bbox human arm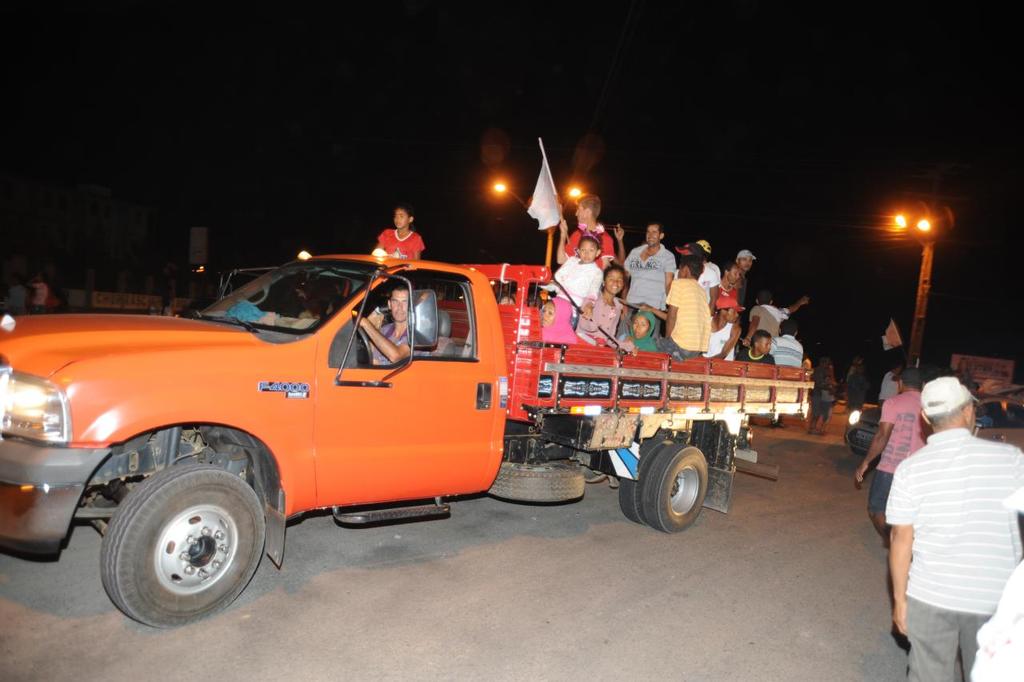
crop(710, 326, 744, 358)
